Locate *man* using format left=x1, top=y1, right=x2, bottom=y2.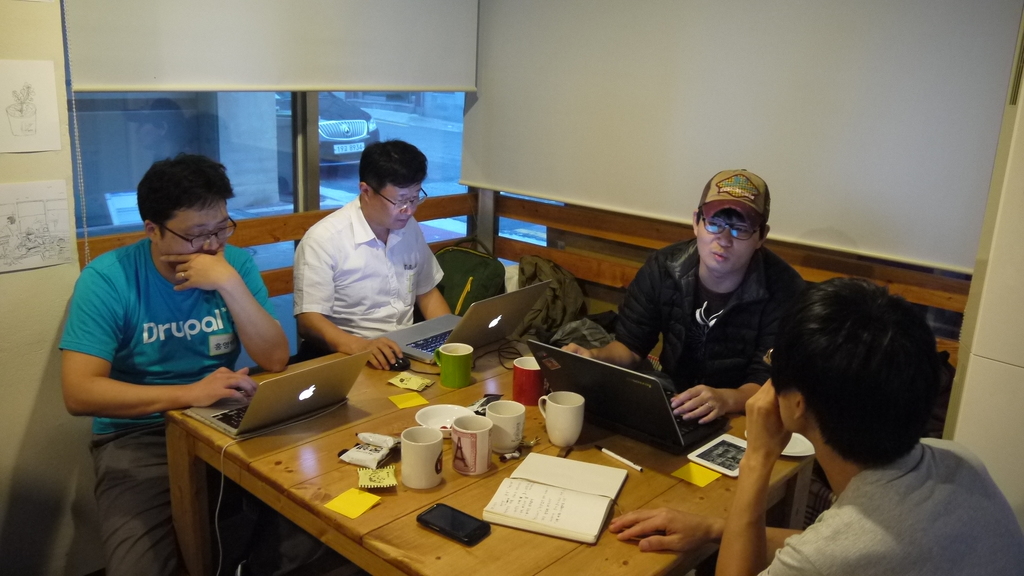
left=56, top=156, right=337, bottom=575.
